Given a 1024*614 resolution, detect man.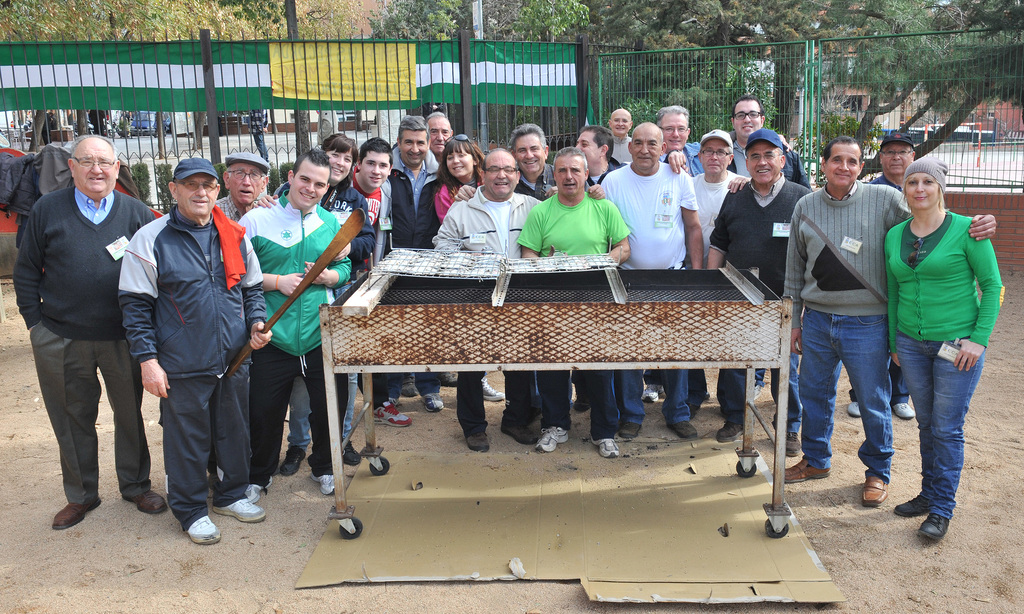
(454, 124, 557, 202).
